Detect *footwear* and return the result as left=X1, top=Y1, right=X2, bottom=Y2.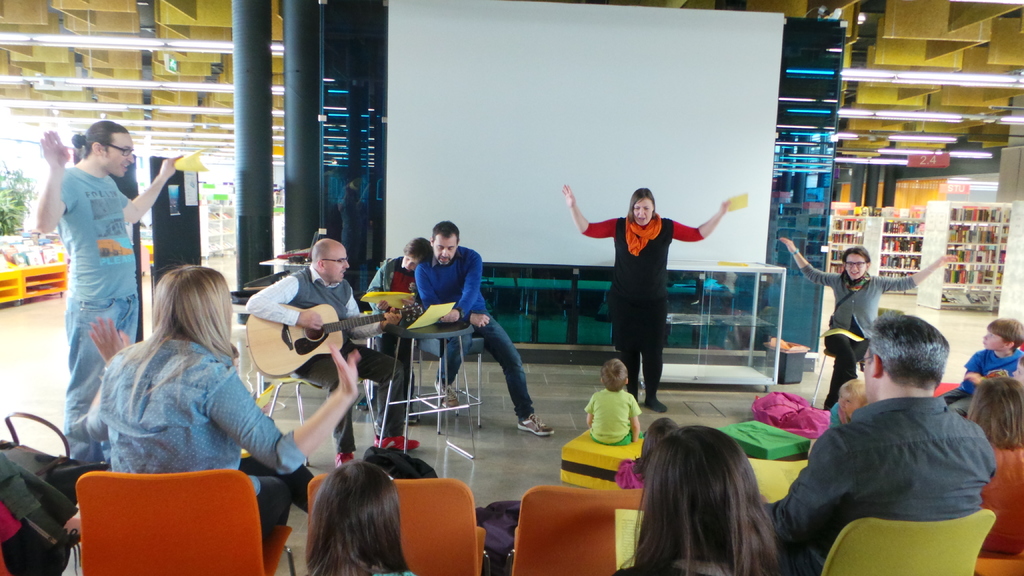
left=333, top=451, right=355, bottom=467.
